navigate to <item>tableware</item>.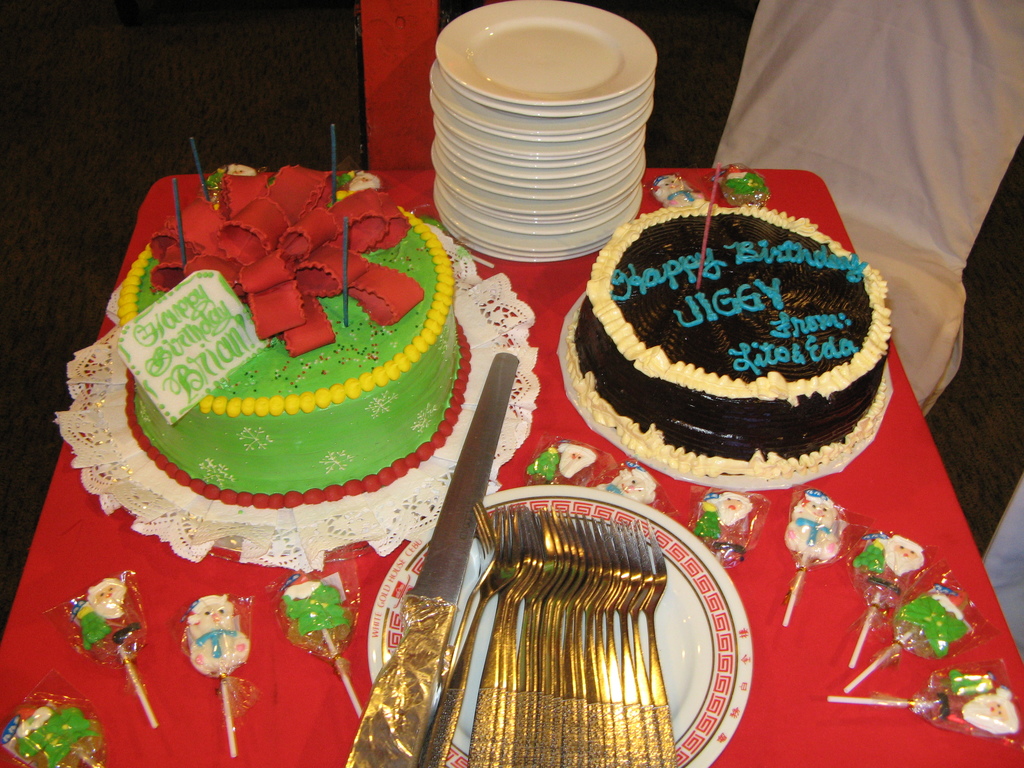
Navigation target: l=370, t=483, r=752, b=767.
